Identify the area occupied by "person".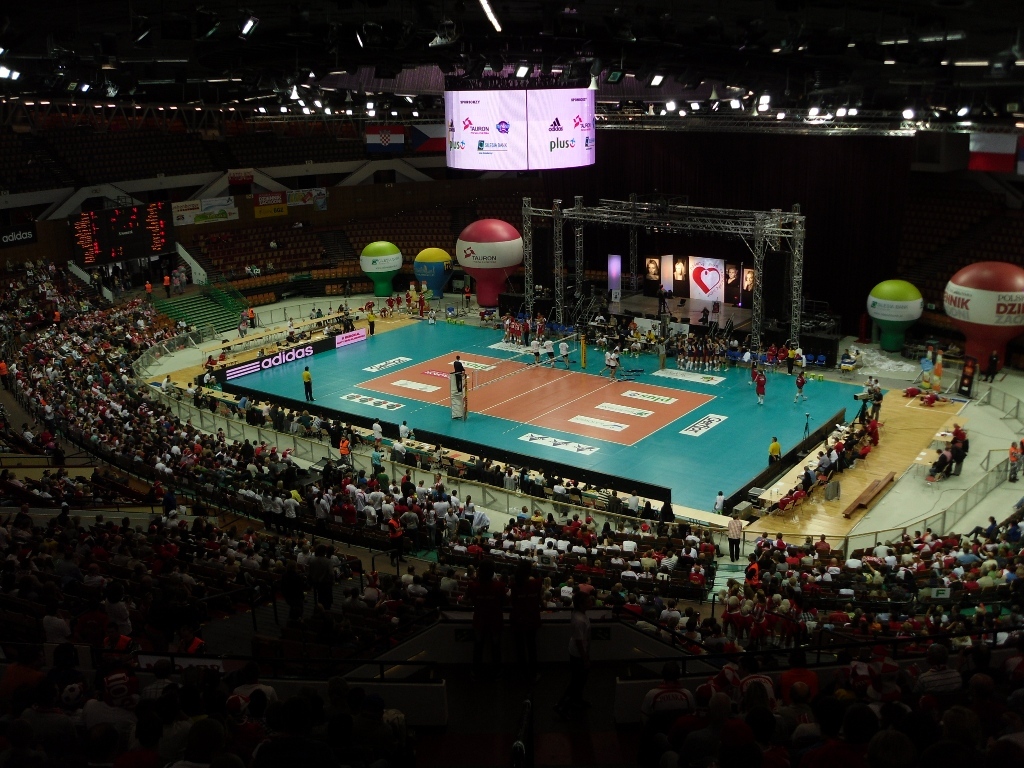
Area: pyautogui.locateOnScreen(468, 284, 469, 298).
